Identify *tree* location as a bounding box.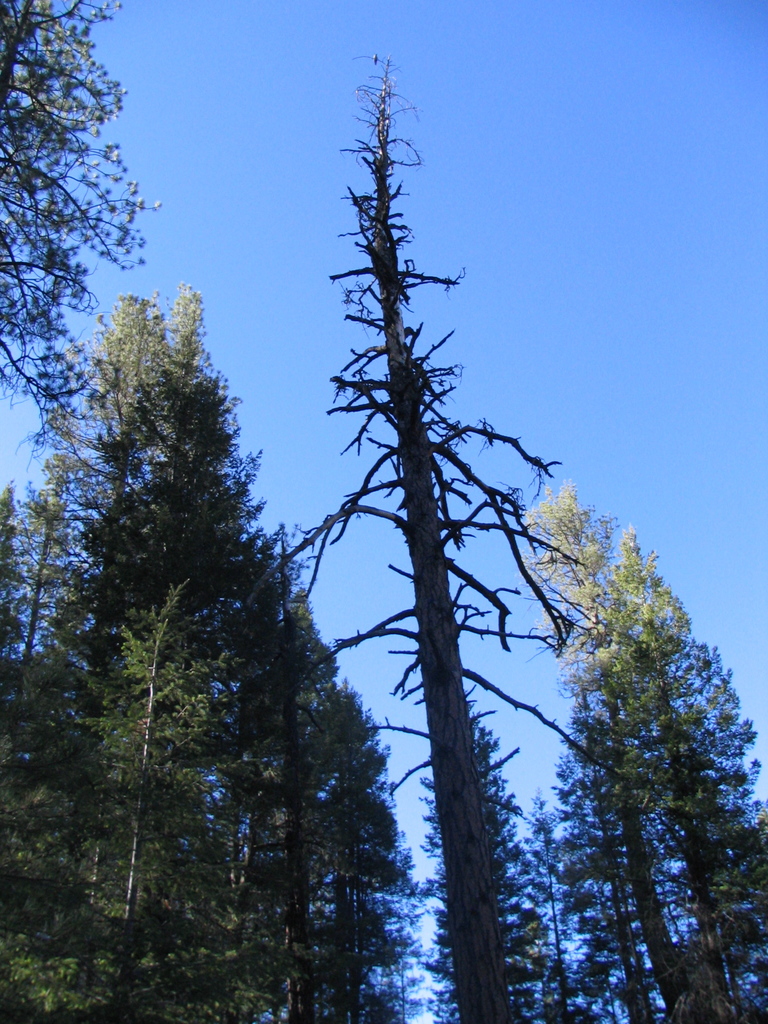
detection(234, 68, 598, 1003).
